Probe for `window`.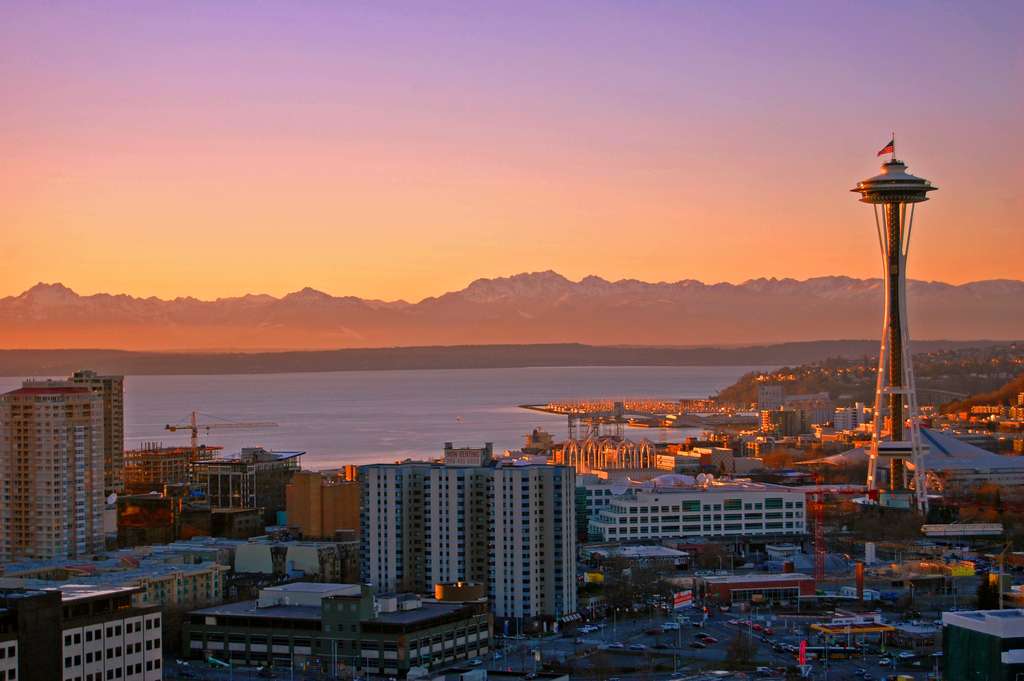
Probe result: select_region(125, 668, 134, 675).
